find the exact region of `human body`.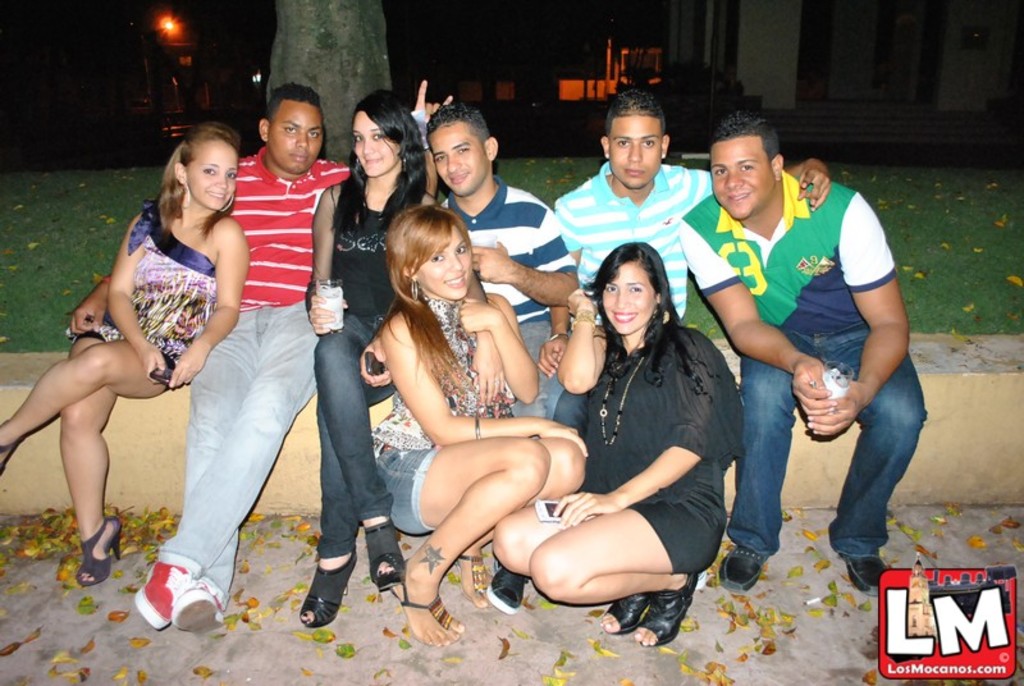
Exact region: region(425, 102, 575, 426).
